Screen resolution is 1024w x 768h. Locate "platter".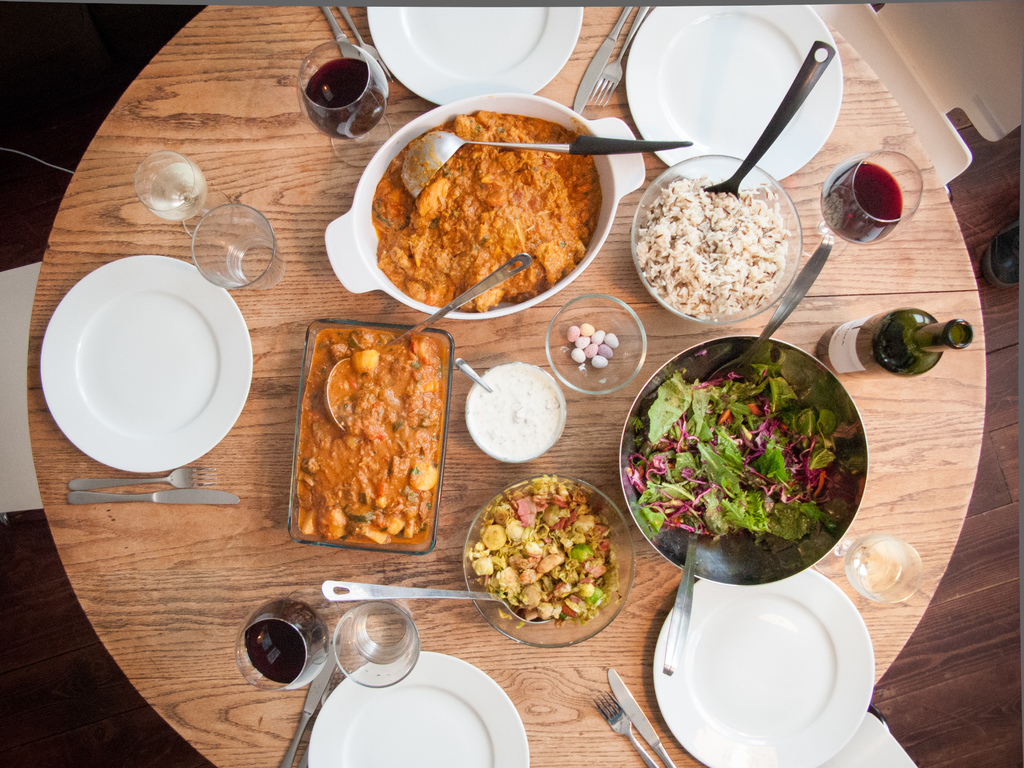
{"left": 367, "top": 6, "right": 584, "bottom": 103}.
